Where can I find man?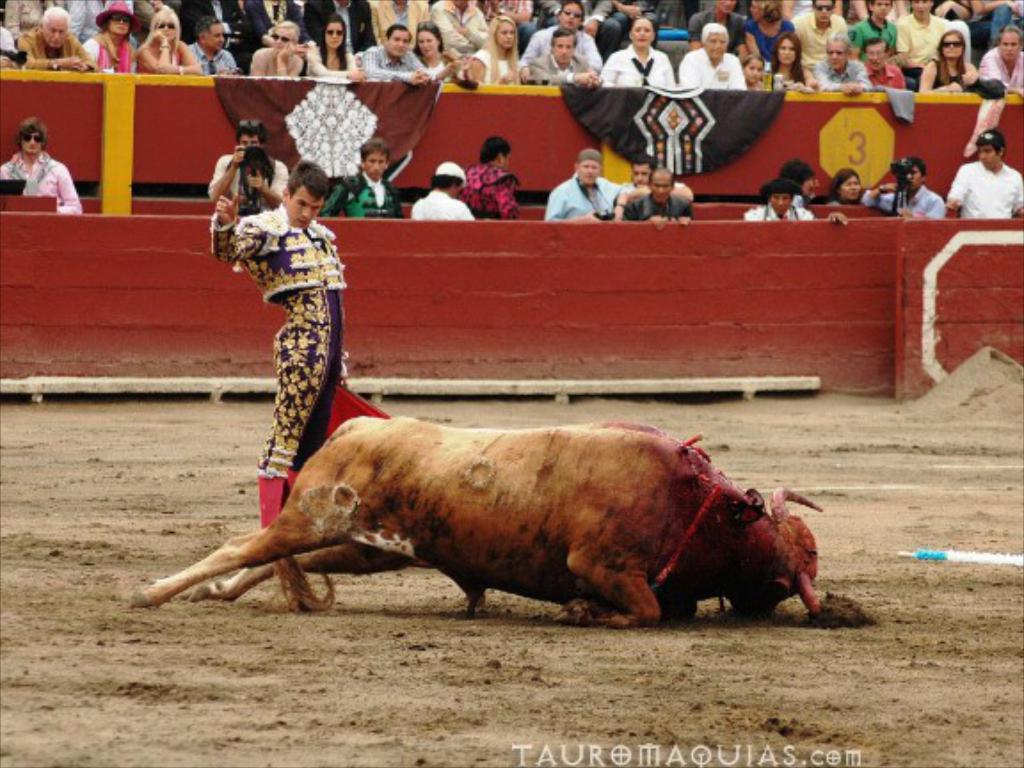
You can find it at bbox=(939, 128, 1022, 217).
